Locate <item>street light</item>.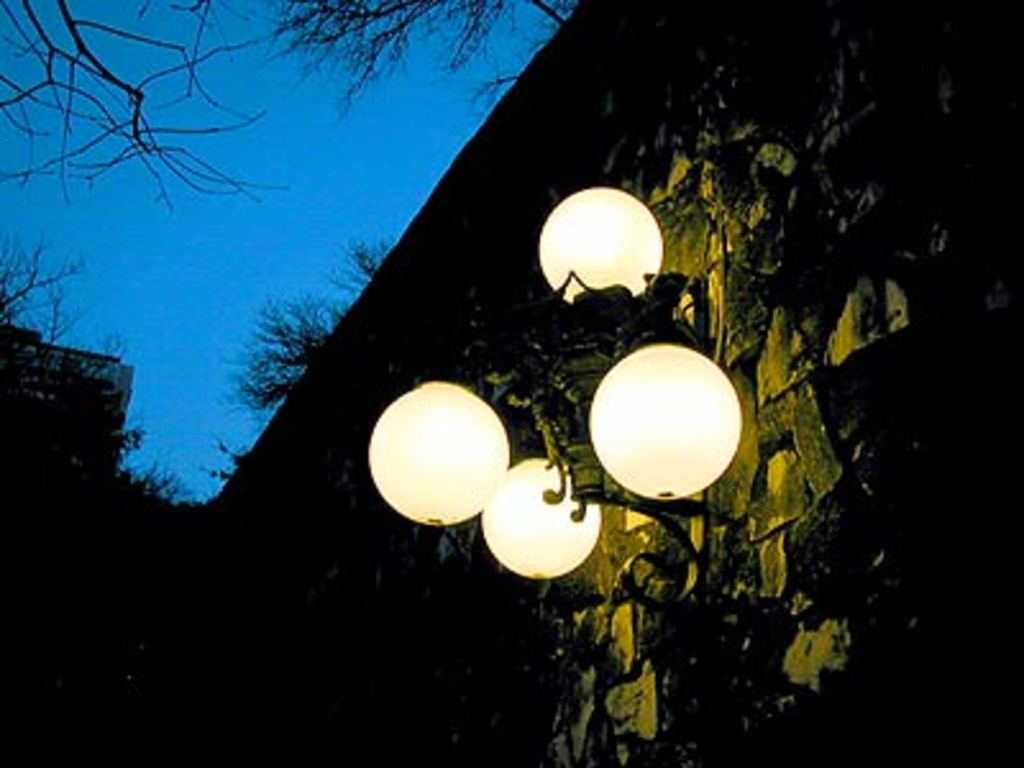
Bounding box: [358, 184, 742, 765].
